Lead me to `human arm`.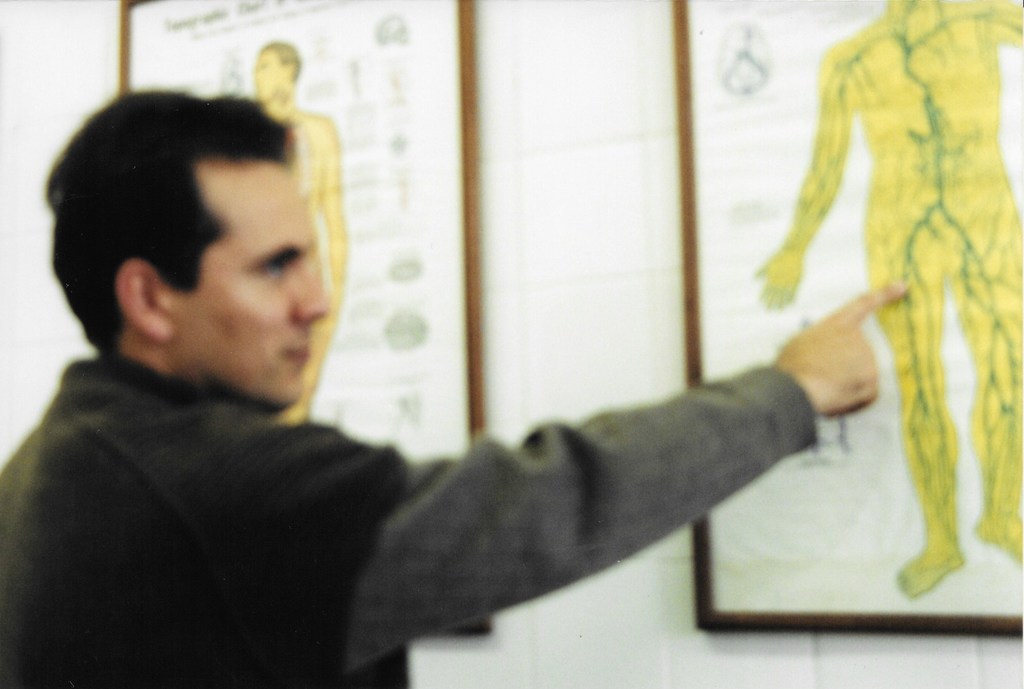
Lead to locate(753, 44, 862, 311).
